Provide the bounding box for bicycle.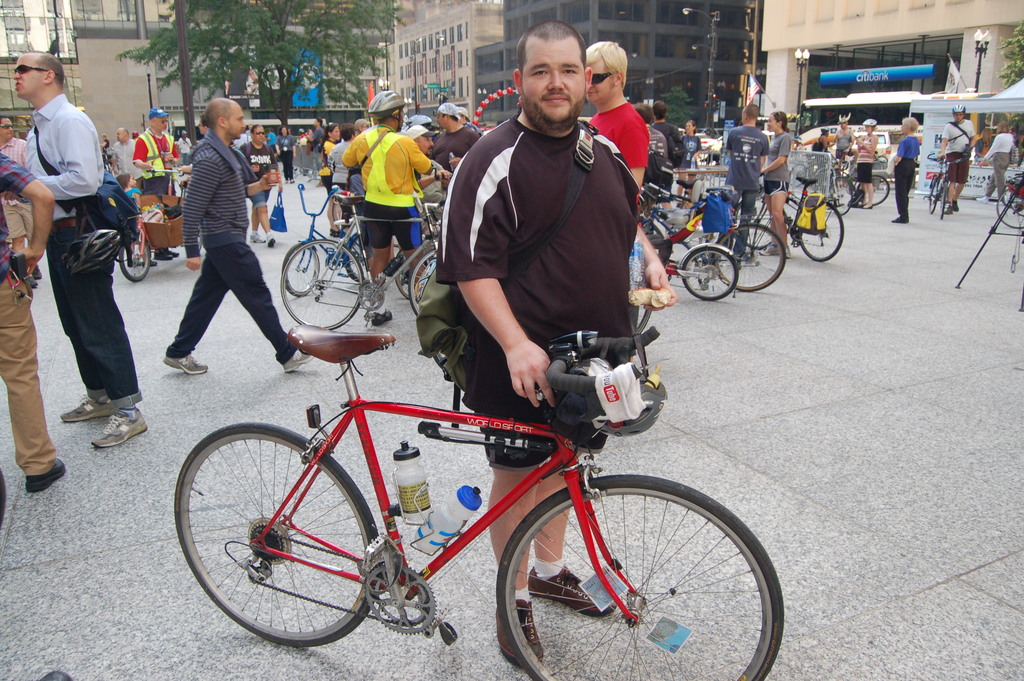
bbox(1002, 165, 1023, 215).
